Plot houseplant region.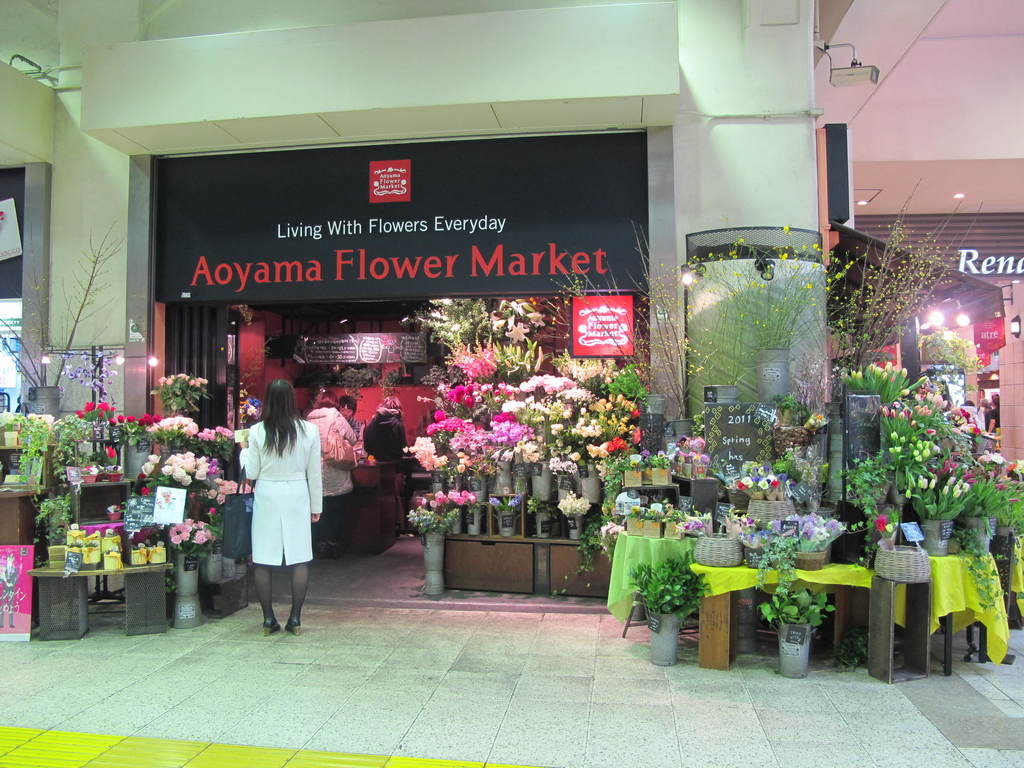
Plotted at Rect(167, 510, 205, 591).
